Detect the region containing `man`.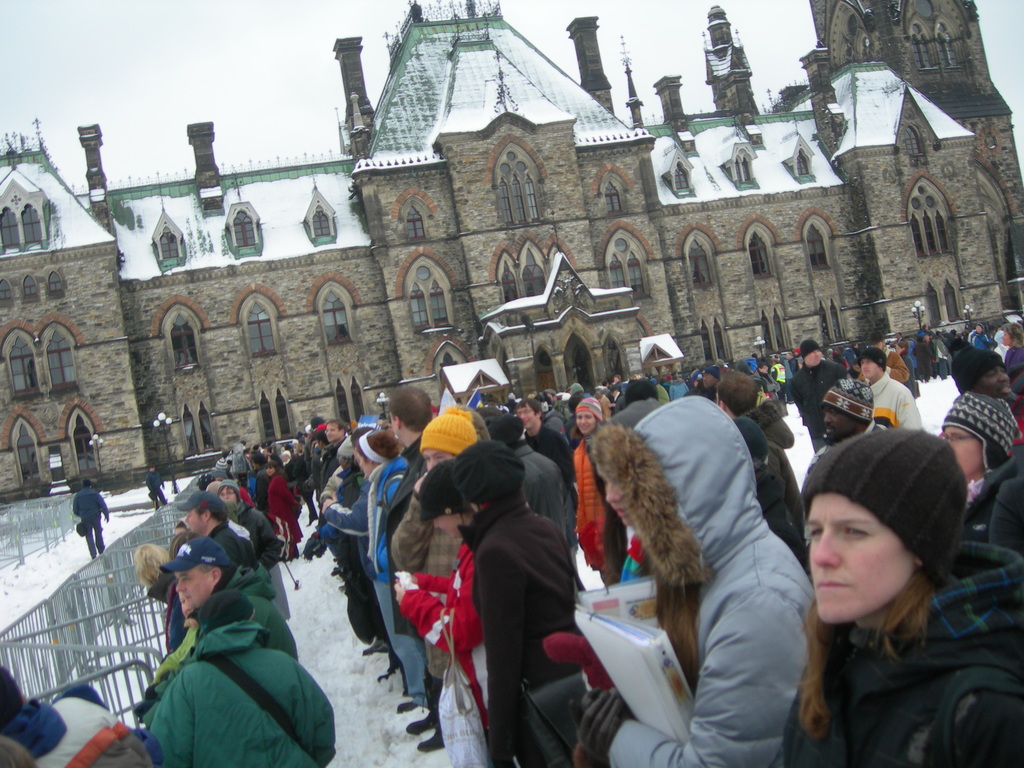
<bbox>172, 488, 266, 571</bbox>.
